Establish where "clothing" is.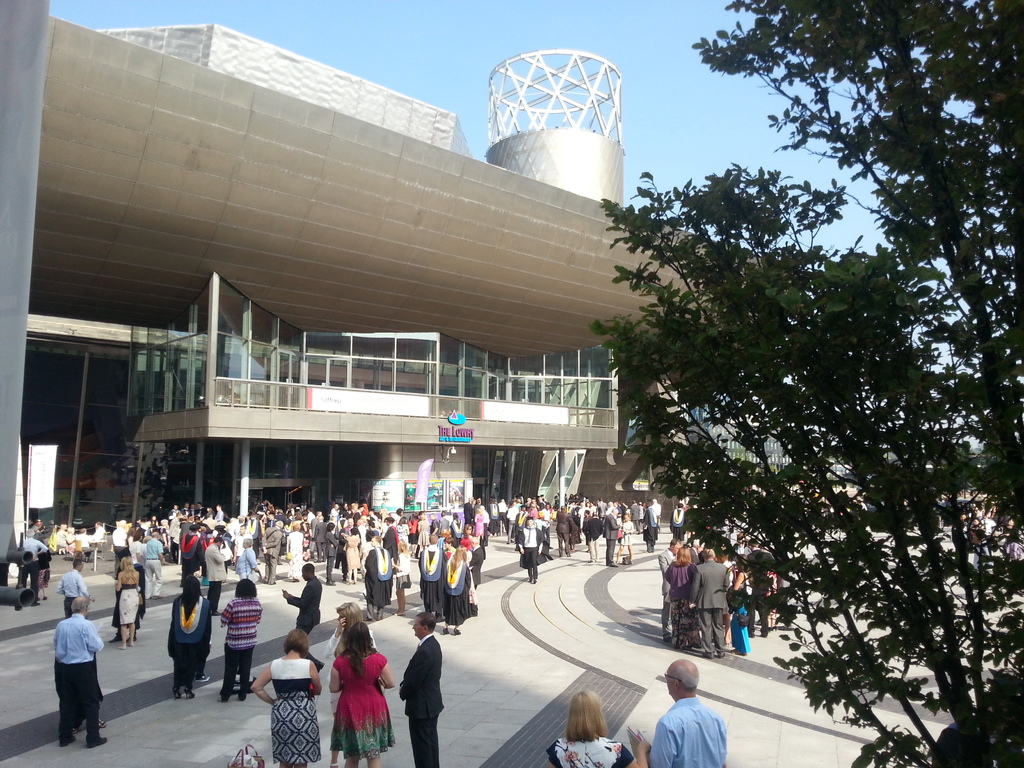
Established at (112, 575, 142, 627).
